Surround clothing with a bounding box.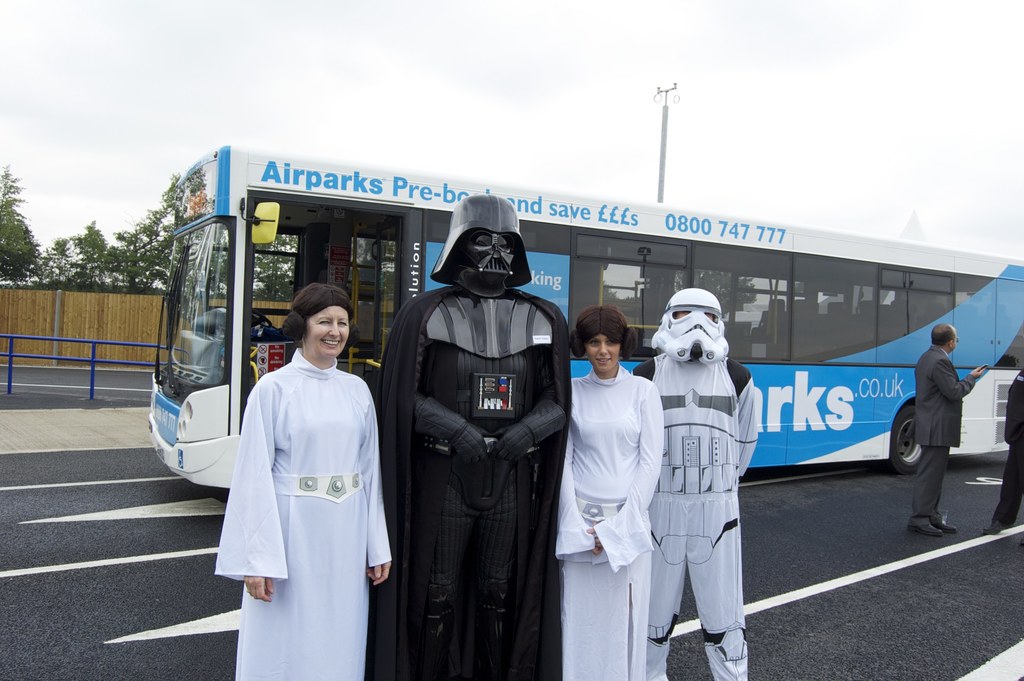
rect(372, 276, 568, 680).
